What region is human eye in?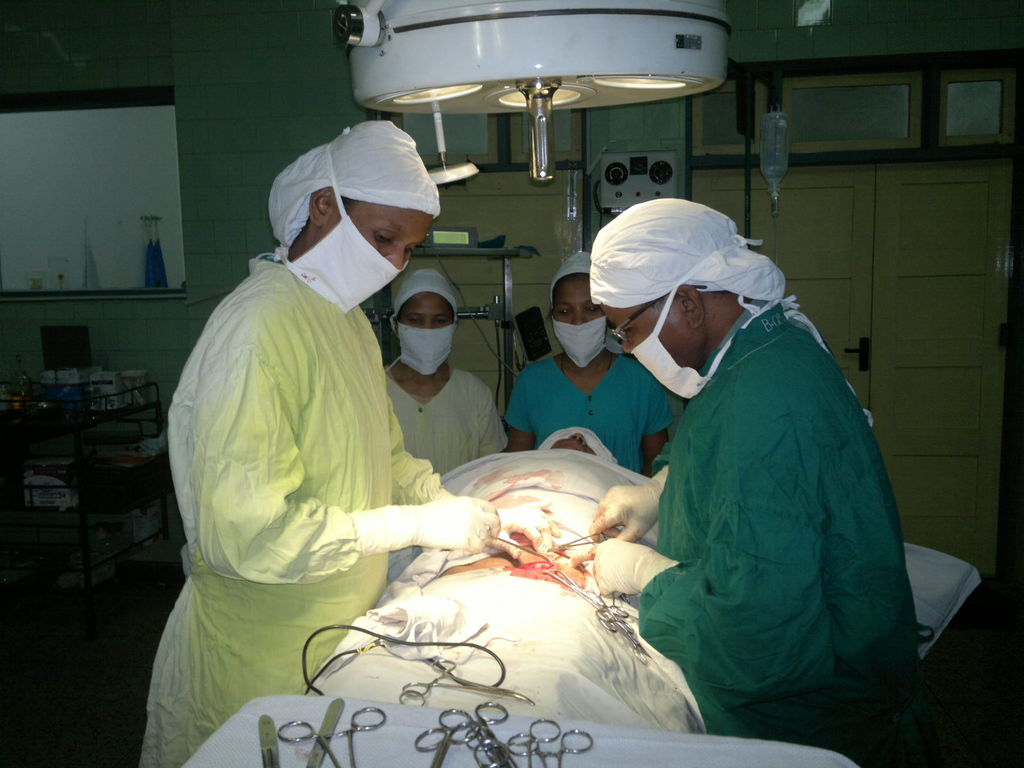
locate(556, 306, 568, 317).
